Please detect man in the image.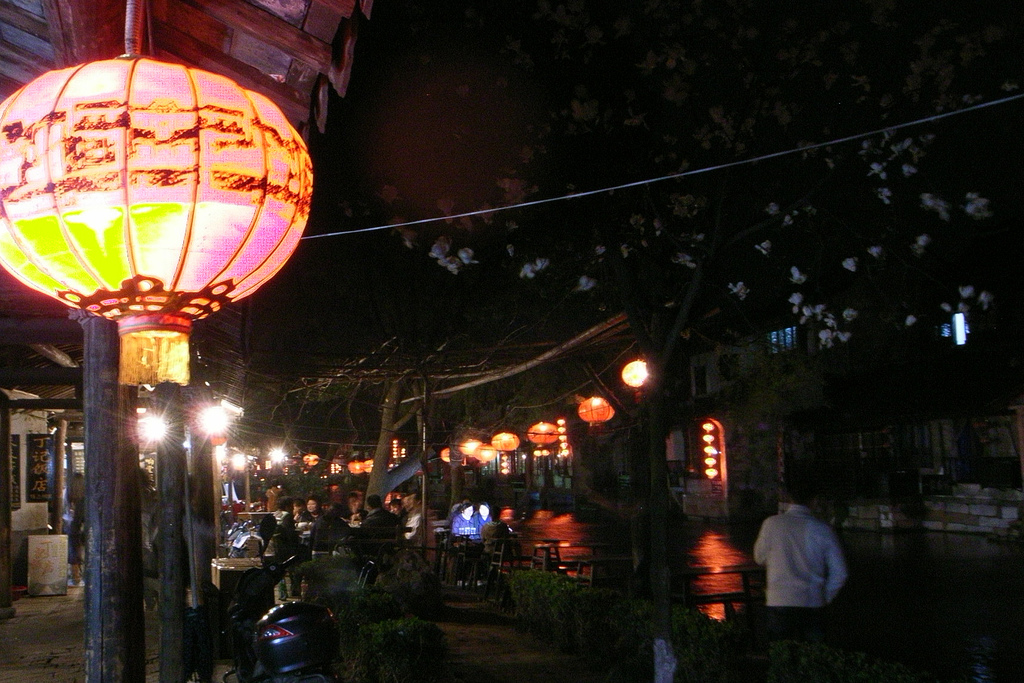
BBox(752, 502, 856, 611).
